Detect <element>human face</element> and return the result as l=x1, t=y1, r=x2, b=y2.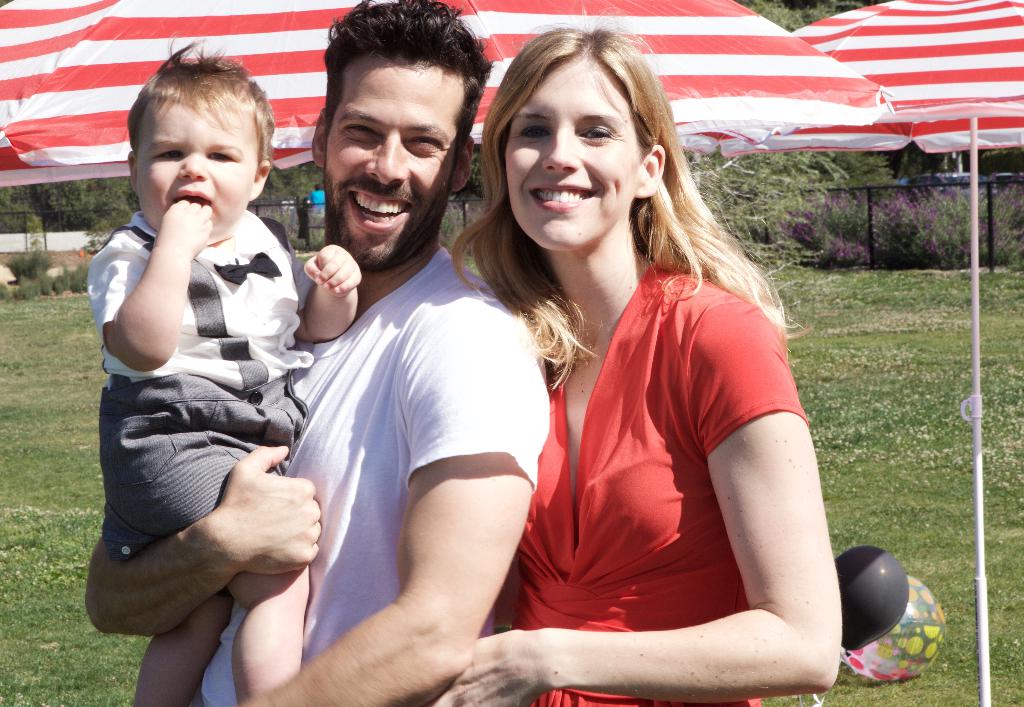
l=136, t=87, r=255, b=241.
